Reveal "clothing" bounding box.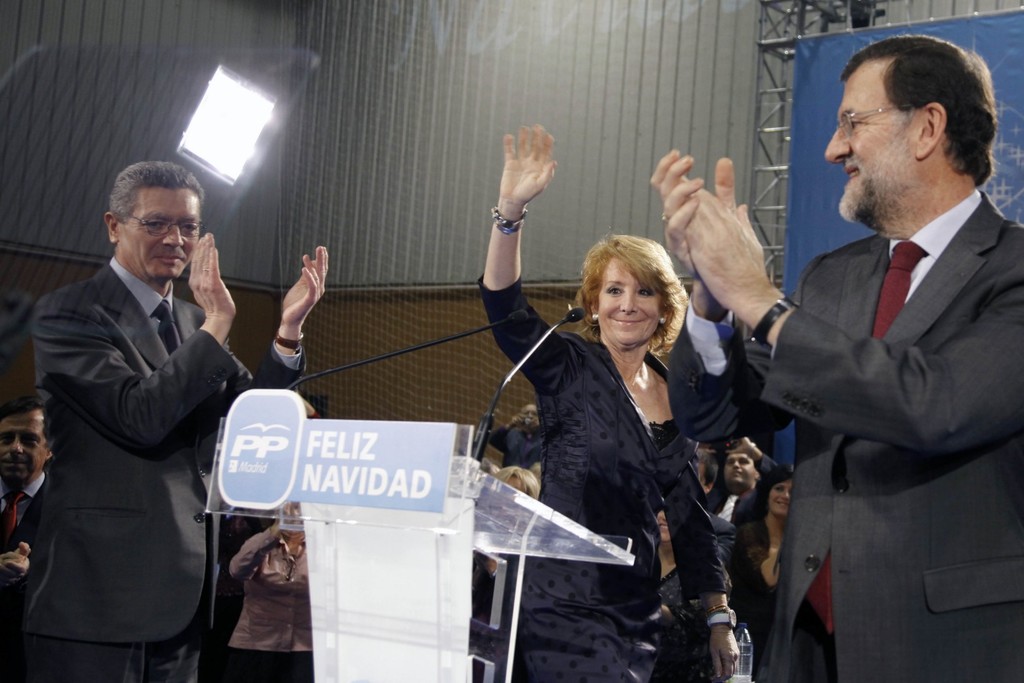
Revealed: (487, 265, 744, 654).
